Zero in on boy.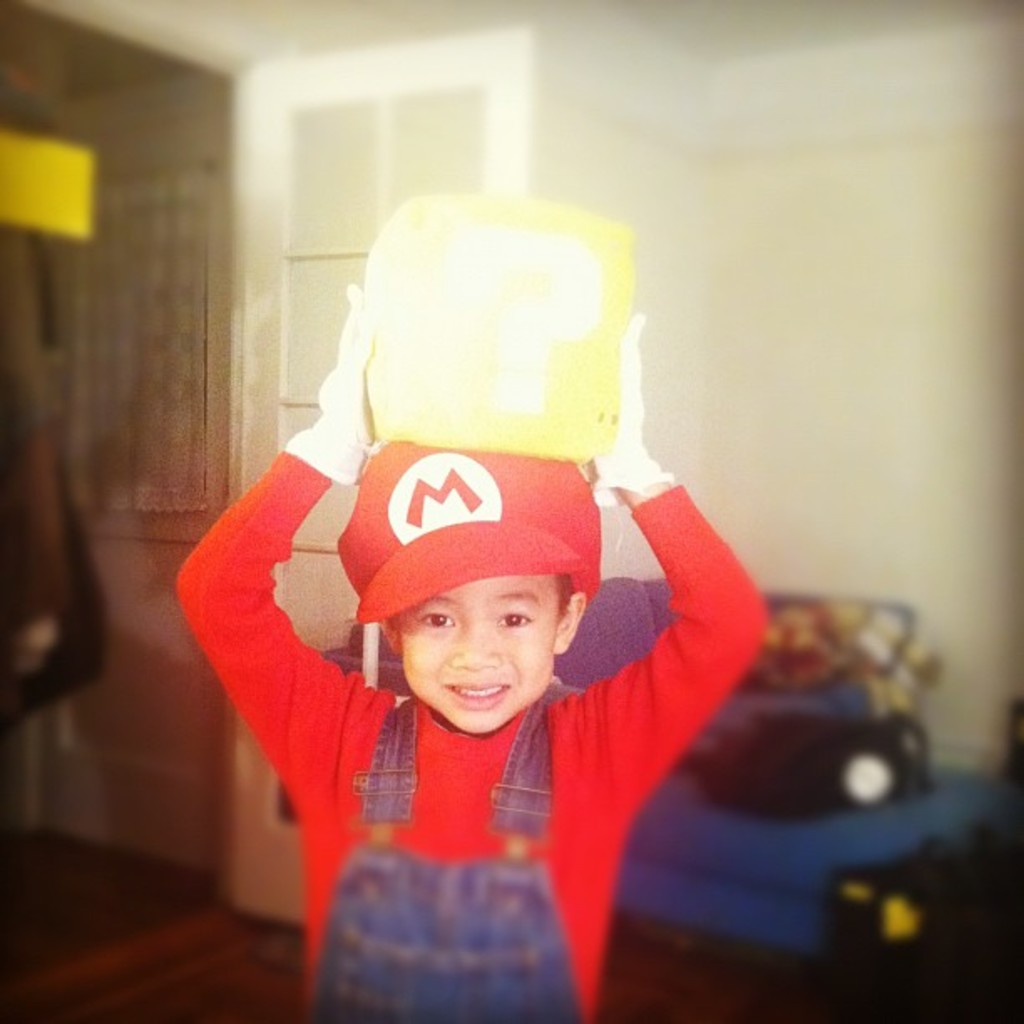
Zeroed in: {"left": 201, "top": 172, "right": 758, "bottom": 979}.
